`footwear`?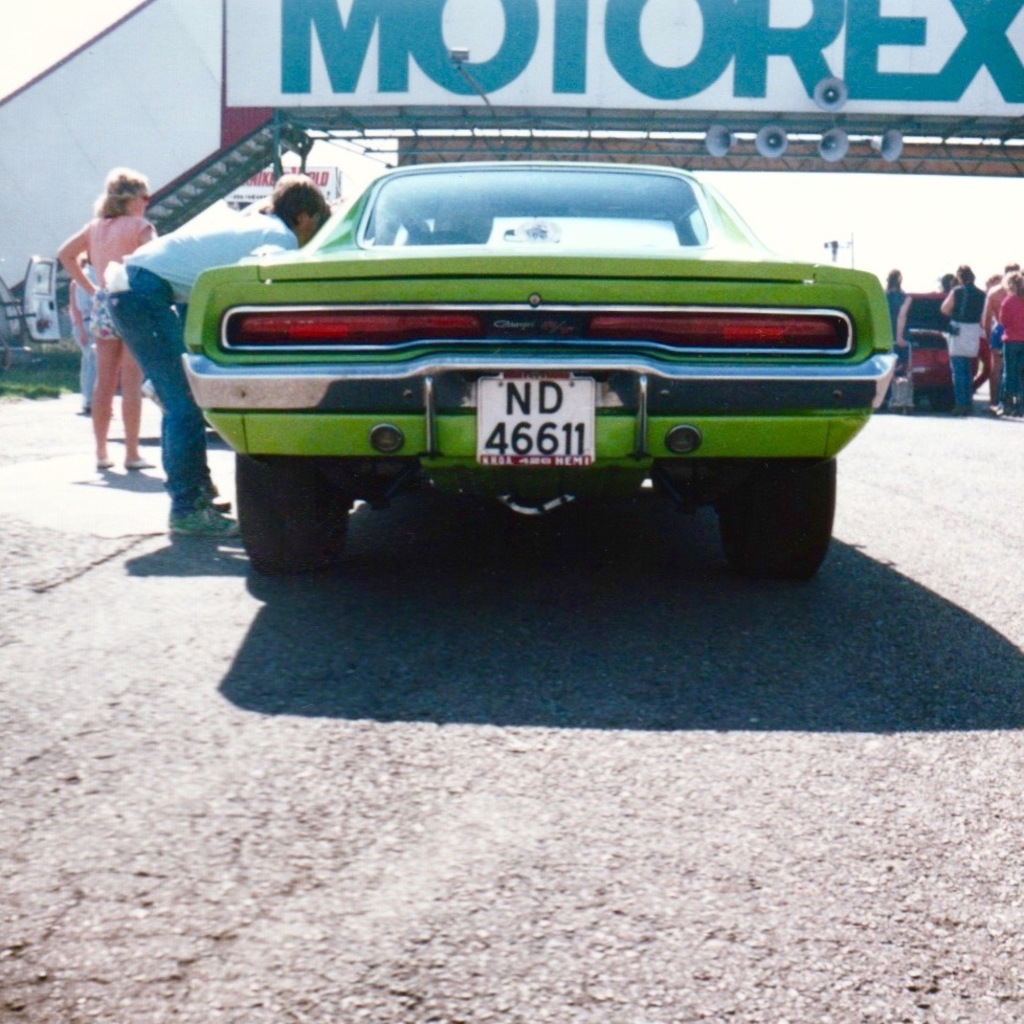
x1=212, y1=495, x2=235, y2=513
